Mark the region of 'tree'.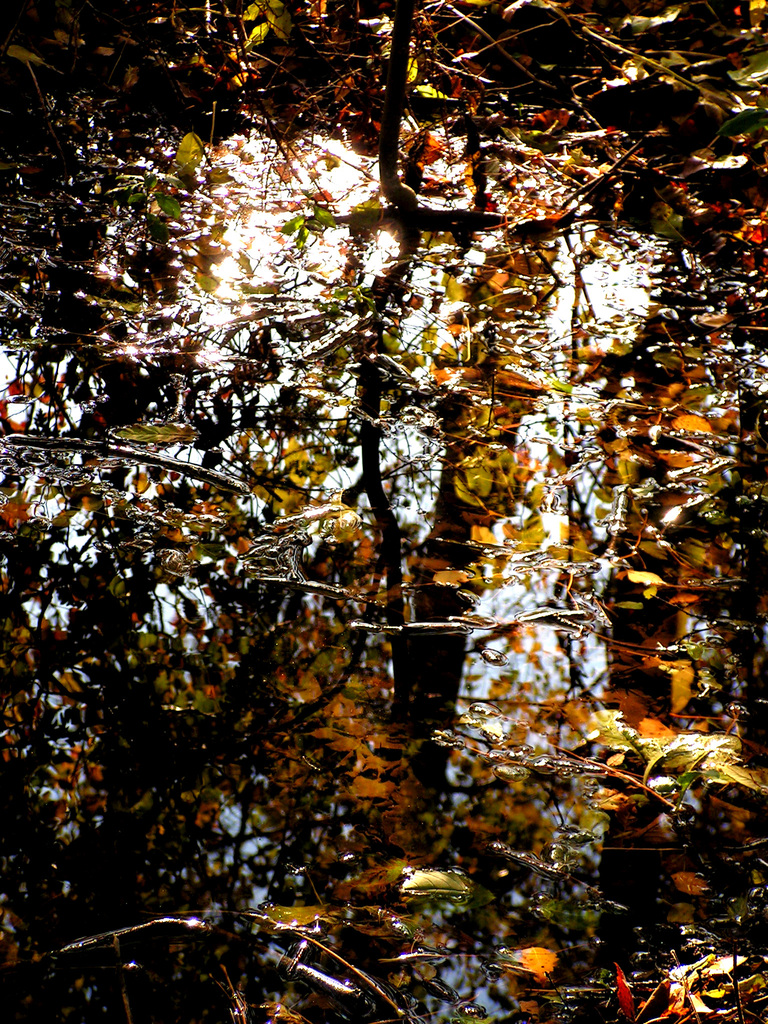
Region: box=[18, 0, 733, 959].
